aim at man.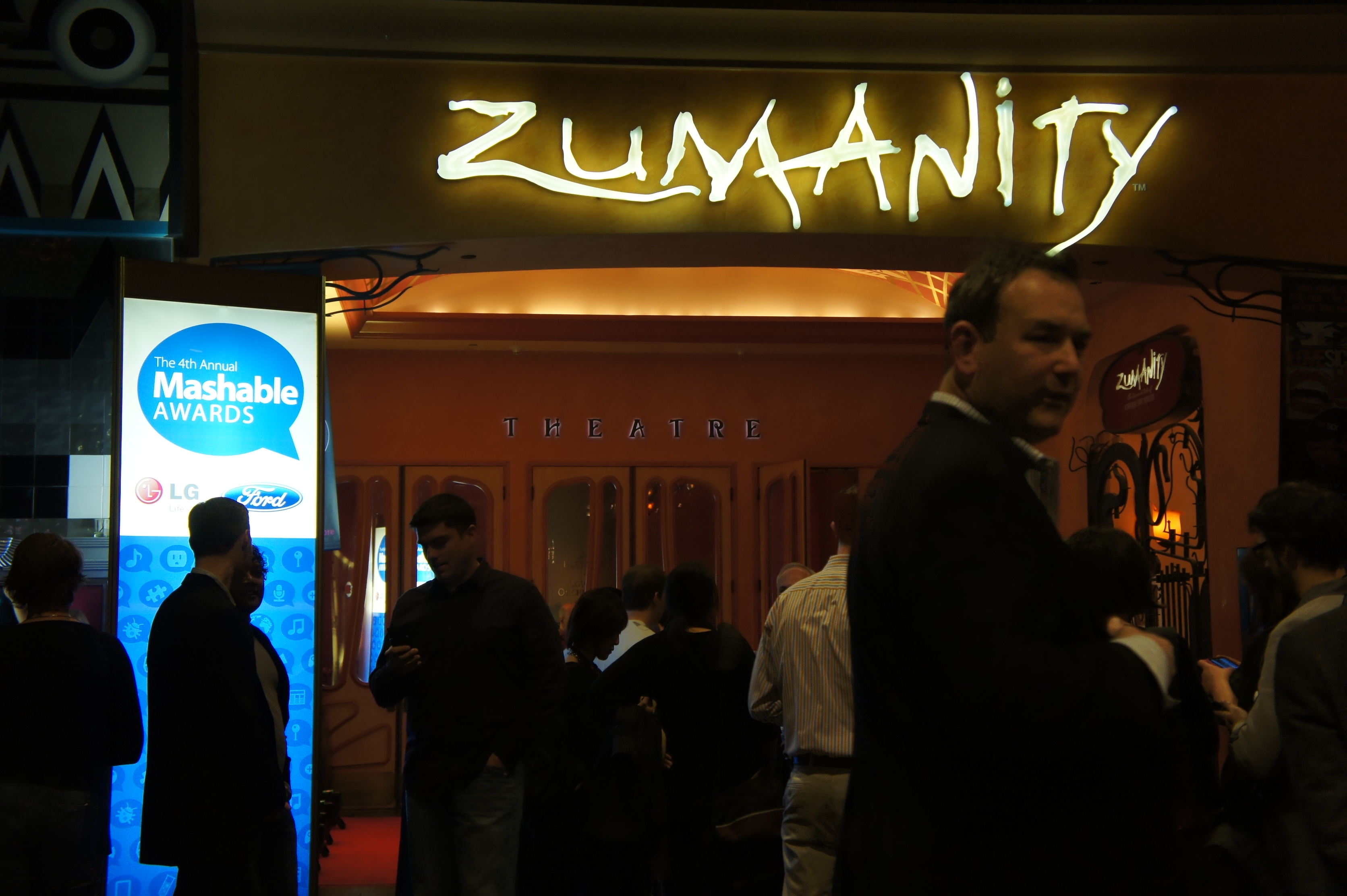
Aimed at (left=240, top=228, right=268, bottom=273).
